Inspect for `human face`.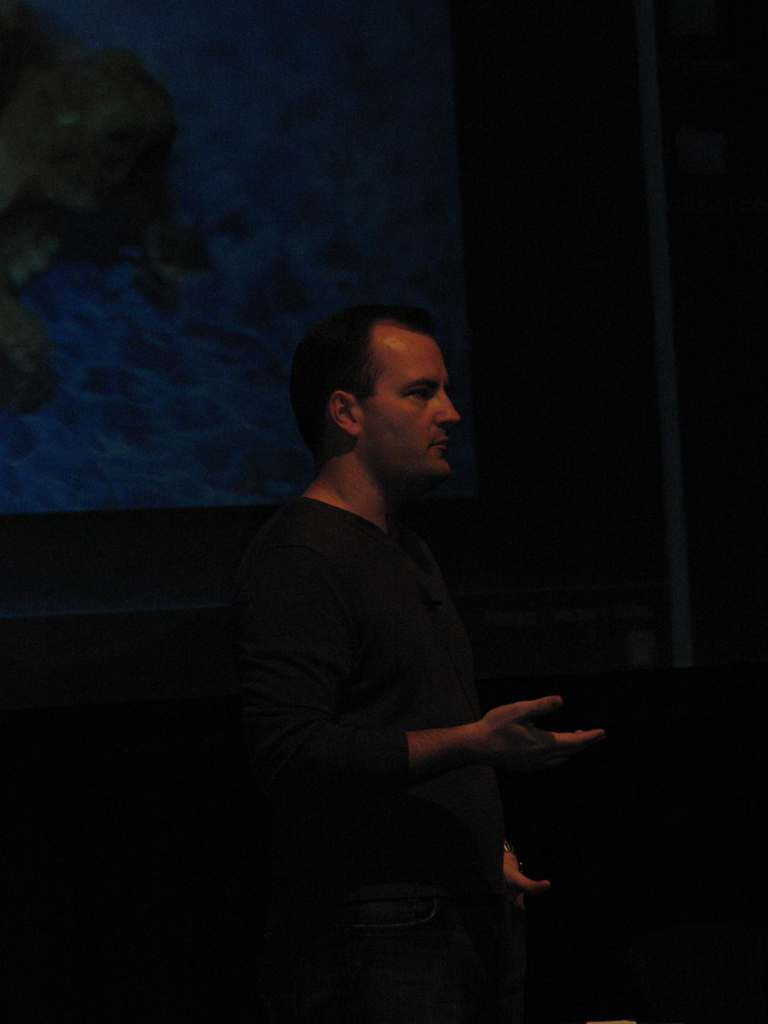
Inspection: (left=360, top=326, right=457, bottom=480).
